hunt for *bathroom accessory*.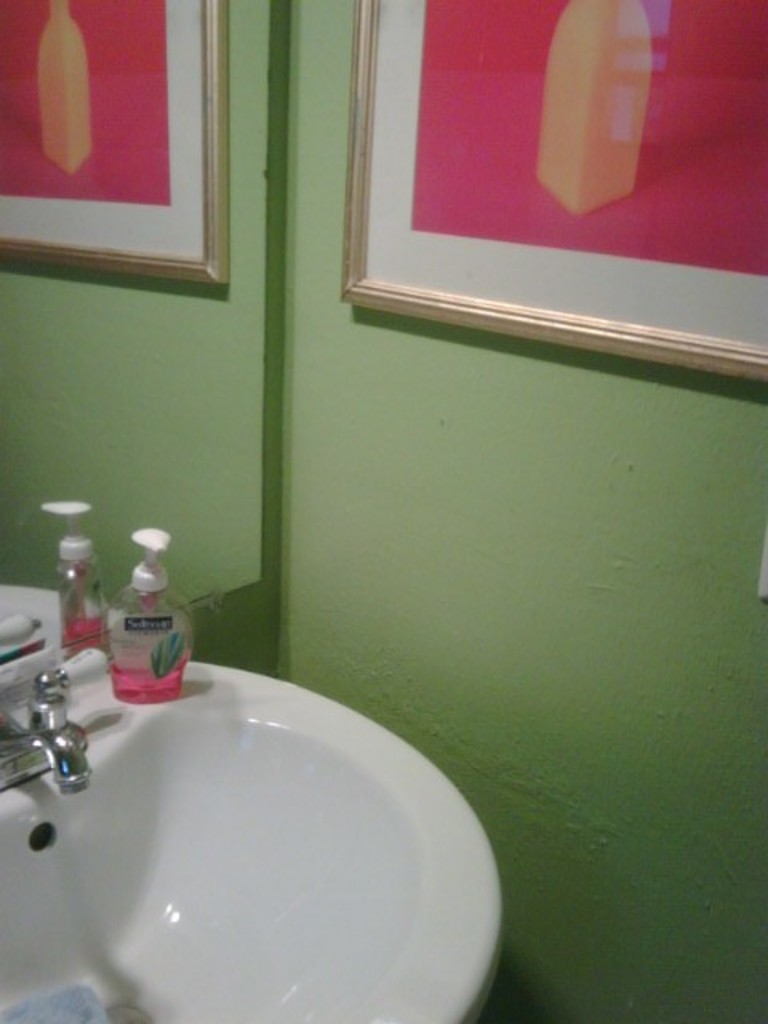
Hunted down at {"x1": 0, "y1": 667, "x2": 96, "y2": 795}.
